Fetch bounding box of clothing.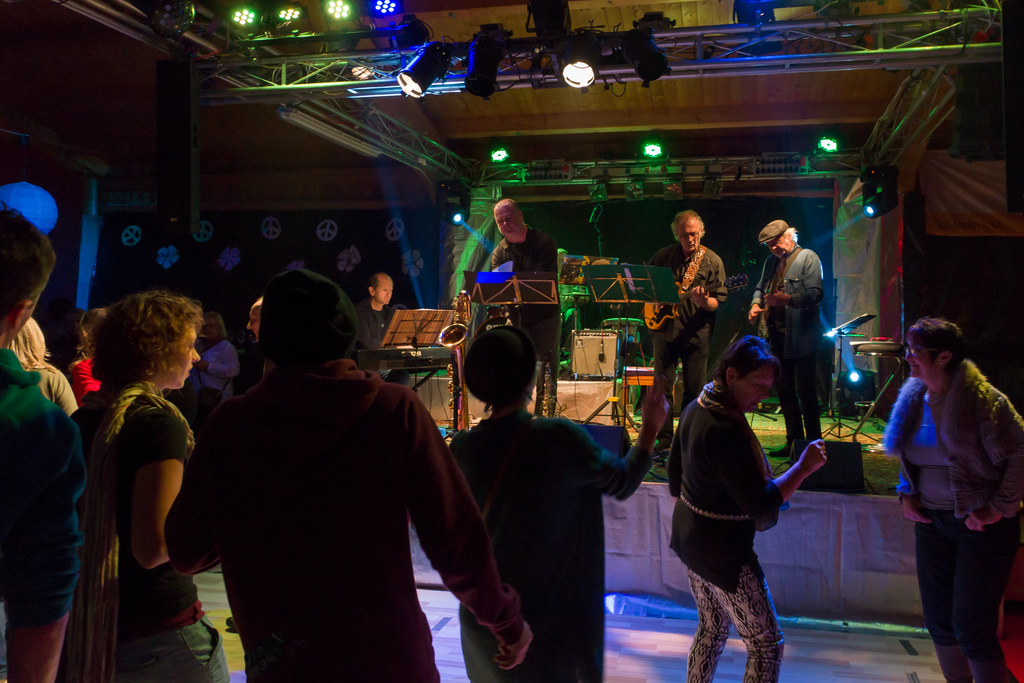
Bbox: locate(668, 384, 787, 682).
